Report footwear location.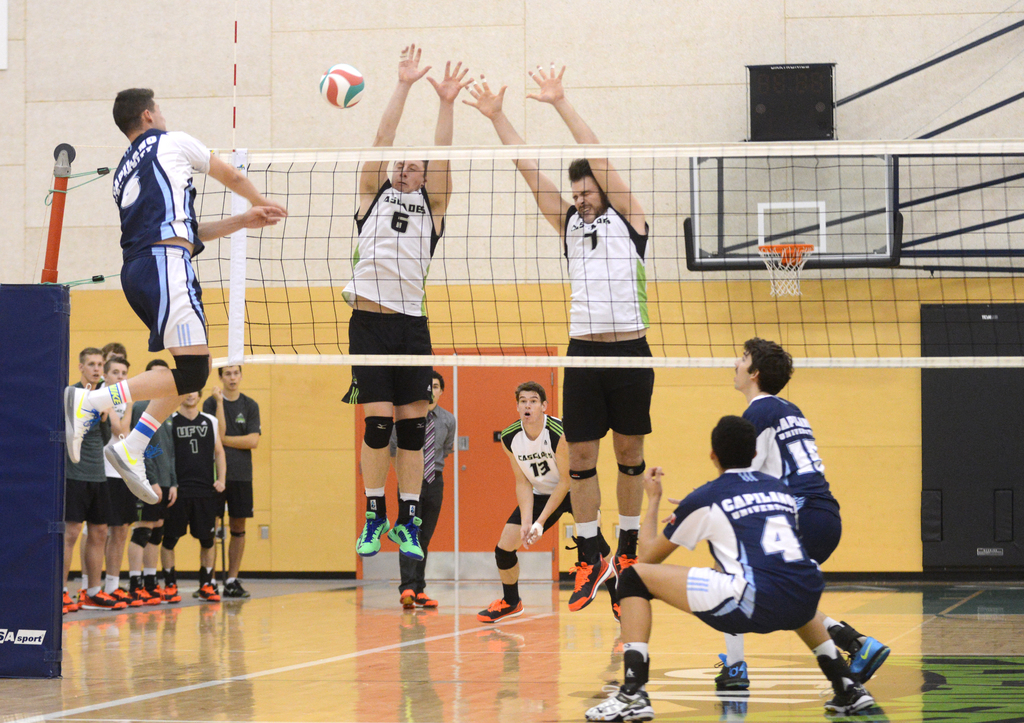
Report: [x1=563, y1=530, x2=612, y2=613].
